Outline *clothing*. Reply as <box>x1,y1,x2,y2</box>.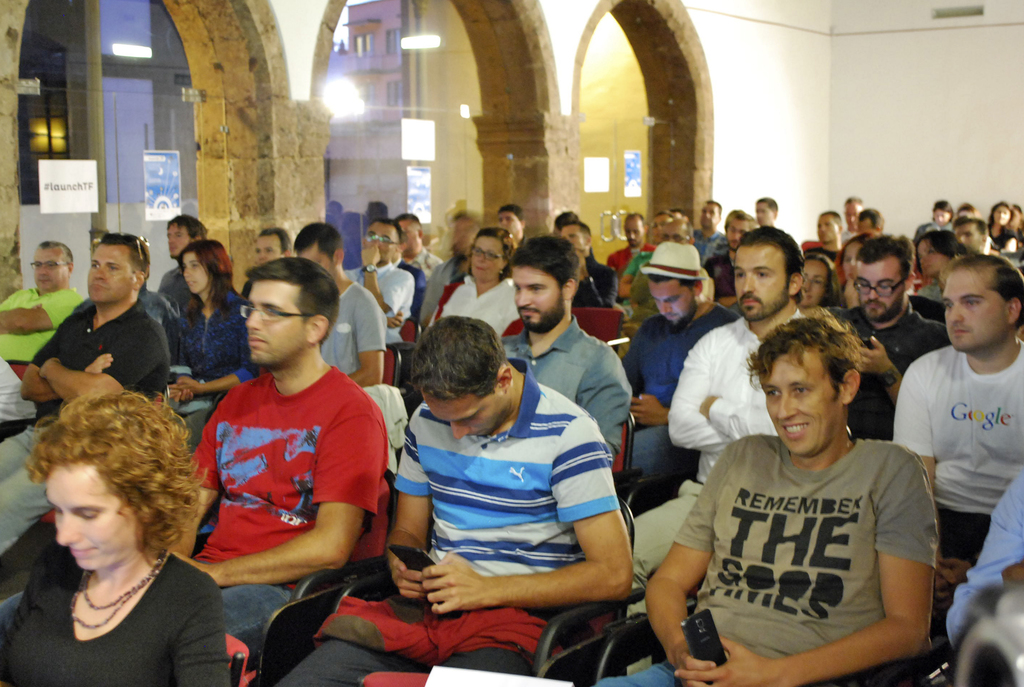
<box>440,278,531,332</box>.
